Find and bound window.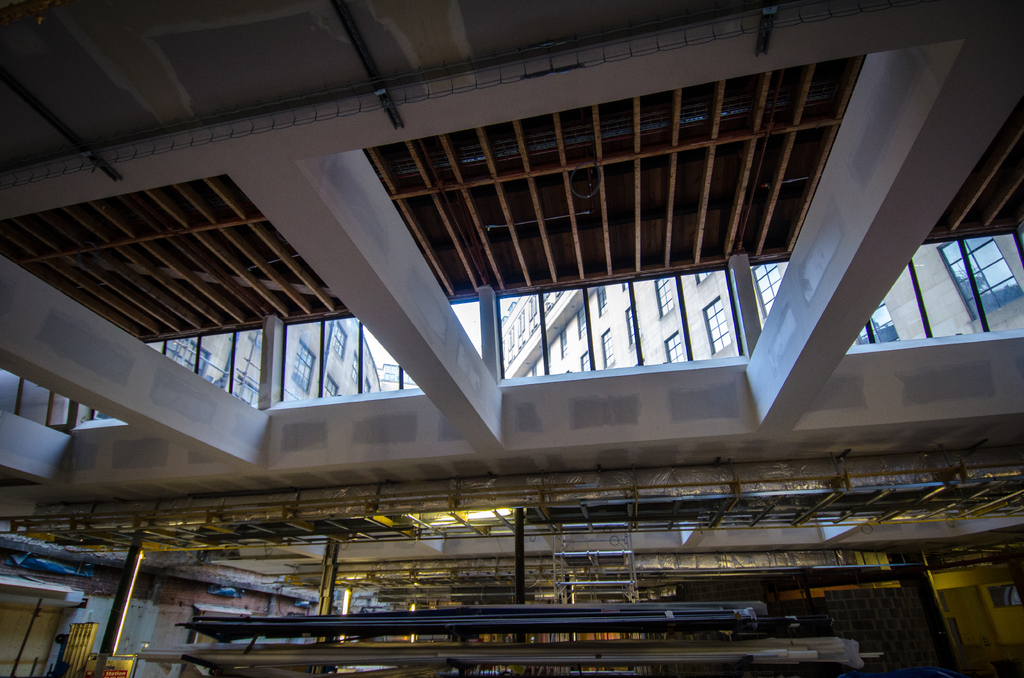
Bound: <bbox>935, 239, 1023, 321</bbox>.
